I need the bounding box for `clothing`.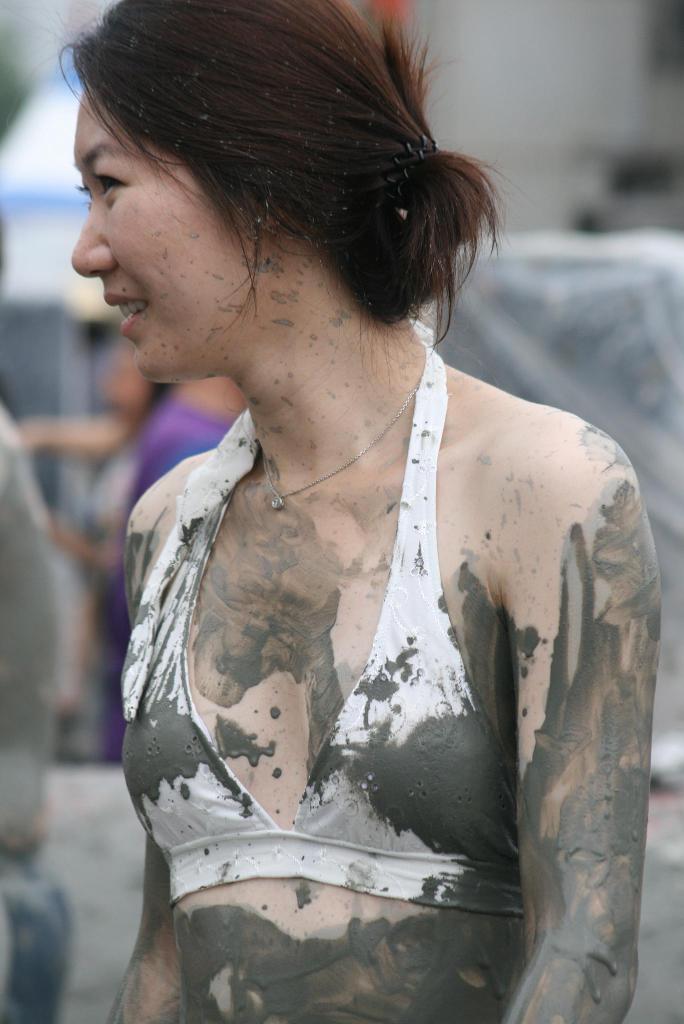
Here it is: x1=80, y1=250, x2=644, y2=990.
